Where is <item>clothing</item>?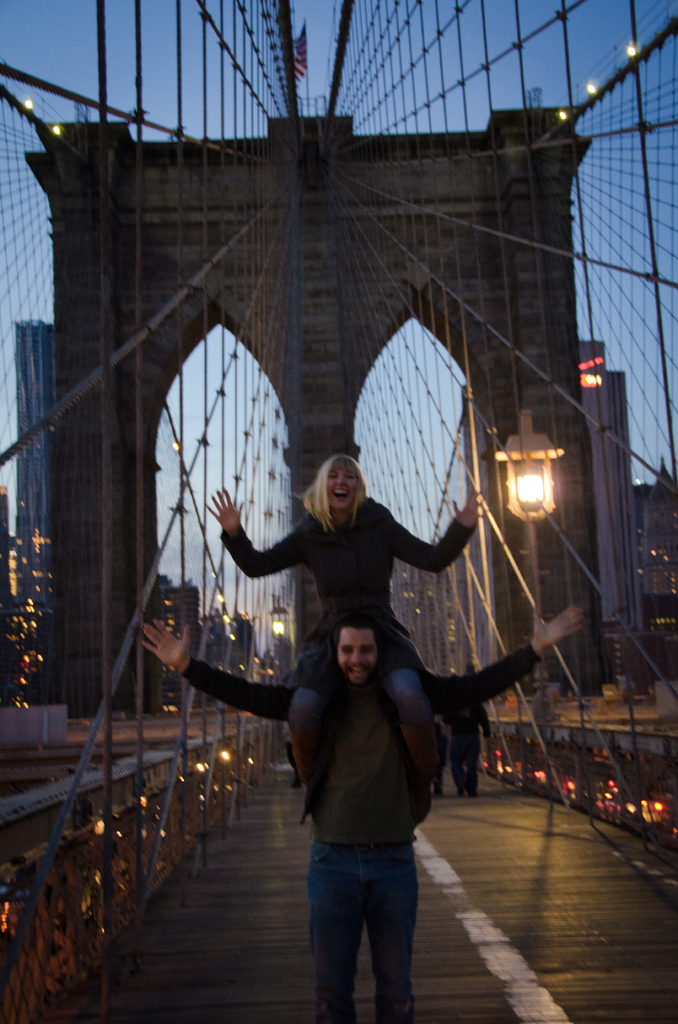
detection(214, 495, 479, 728).
